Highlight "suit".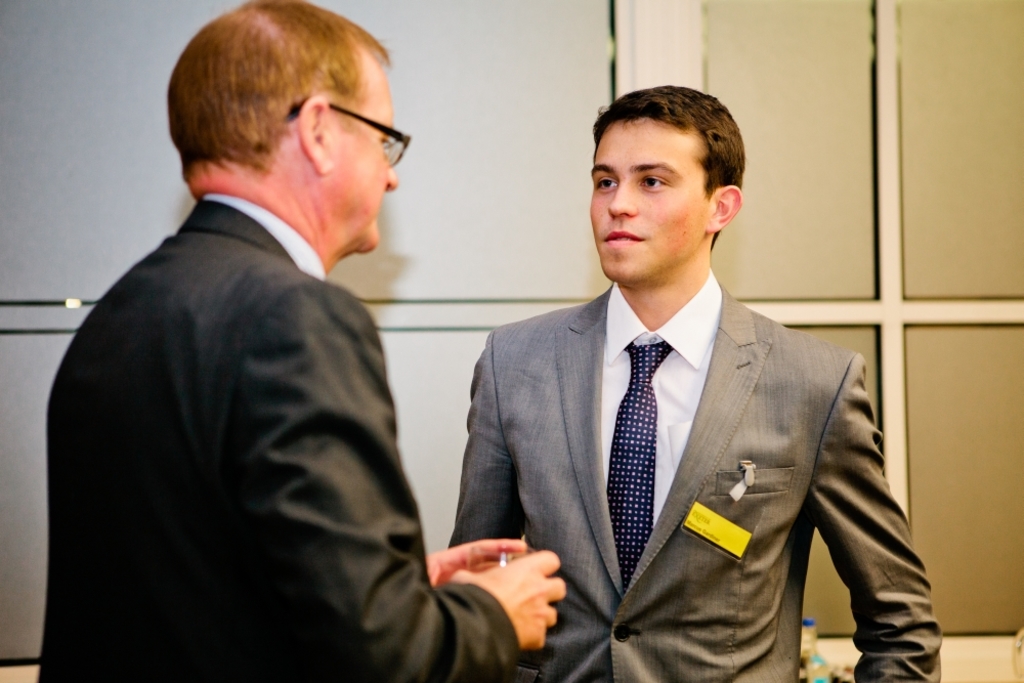
Highlighted region: bbox=(41, 197, 521, 682).
